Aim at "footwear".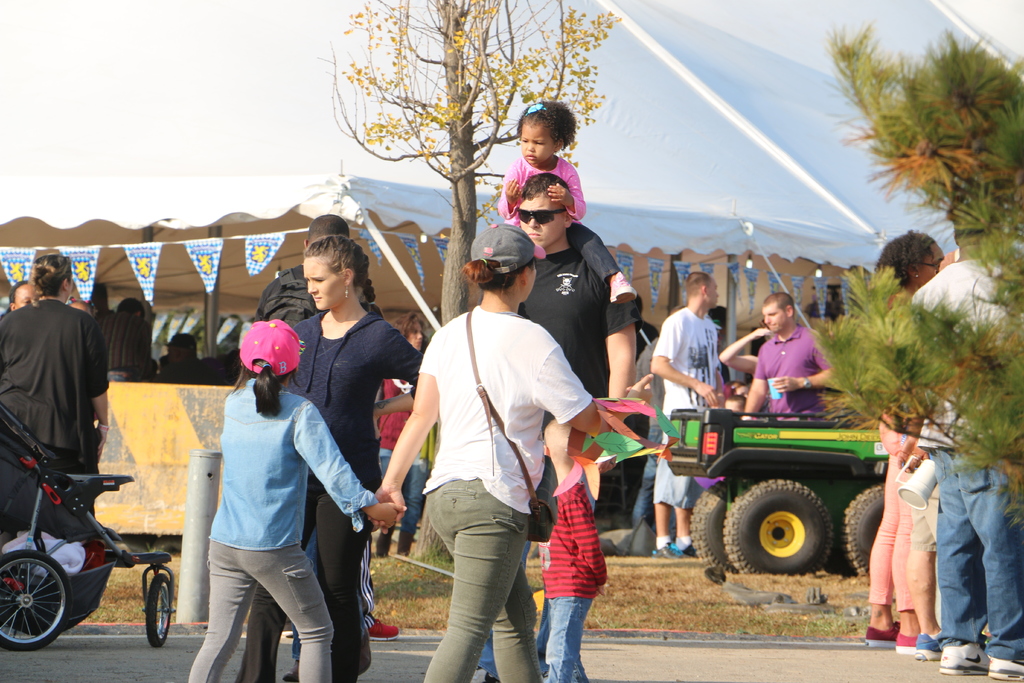
Aimed at region(982, 651, 1023, 681).
